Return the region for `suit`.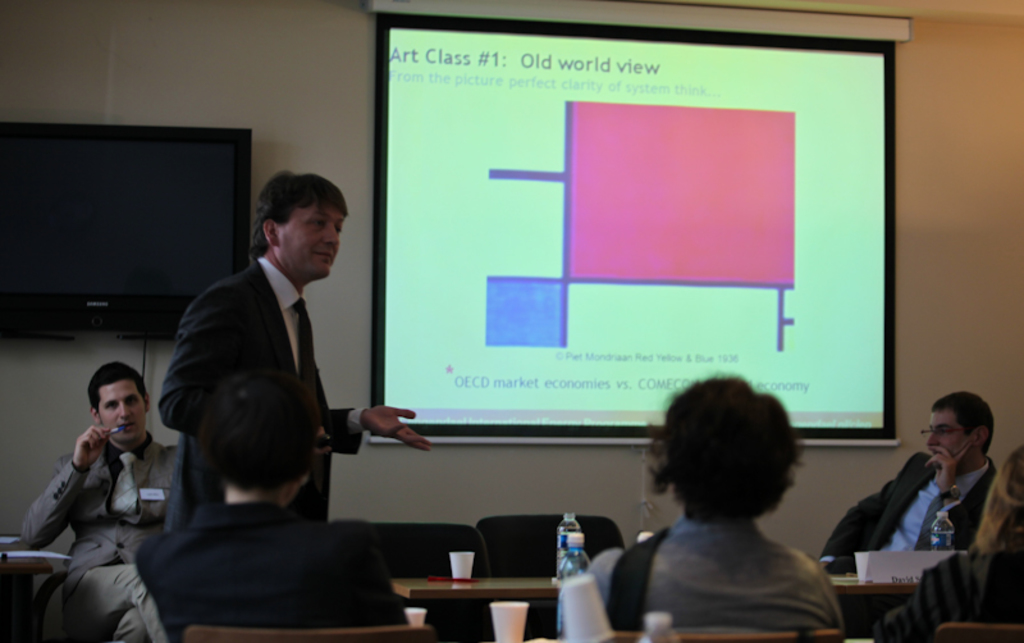
817:452:995:575.
